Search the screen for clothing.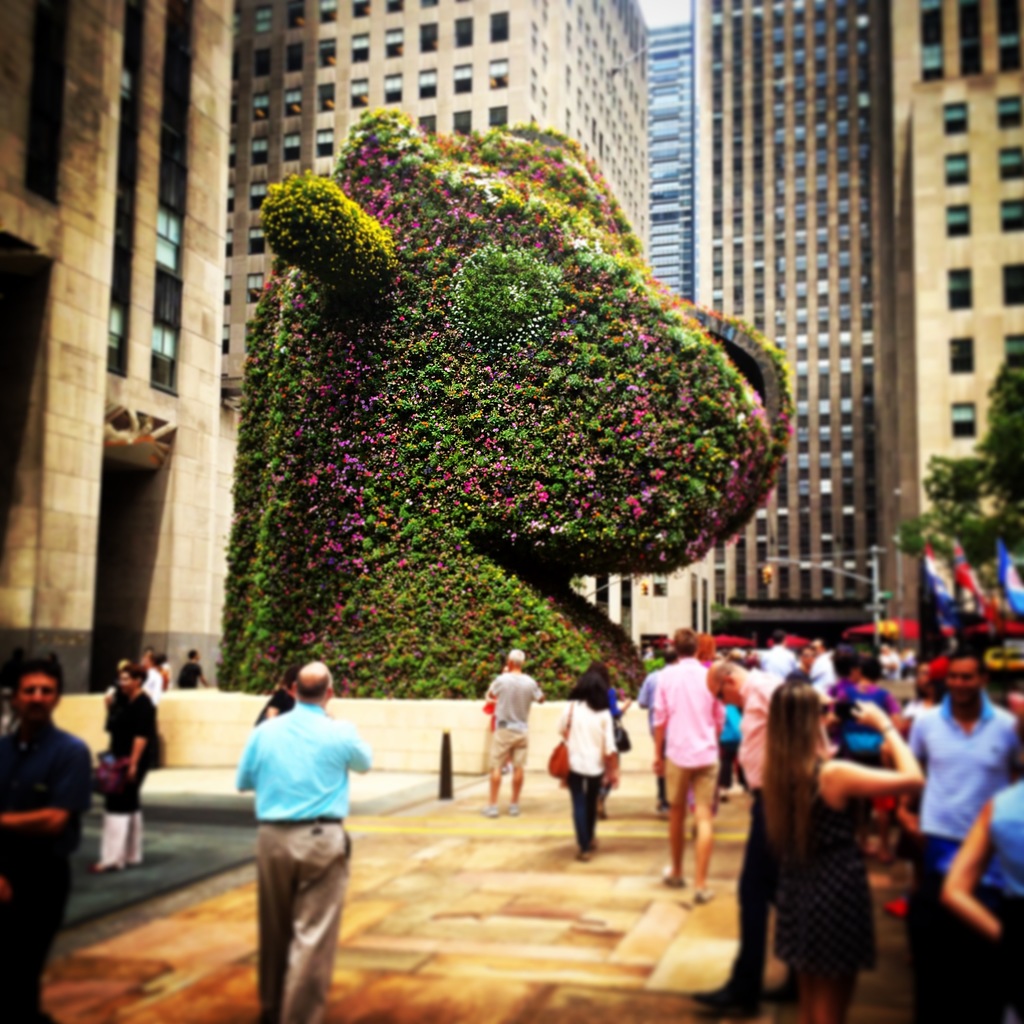
Found at left=0, top=715, right=101, bottom=1023.
